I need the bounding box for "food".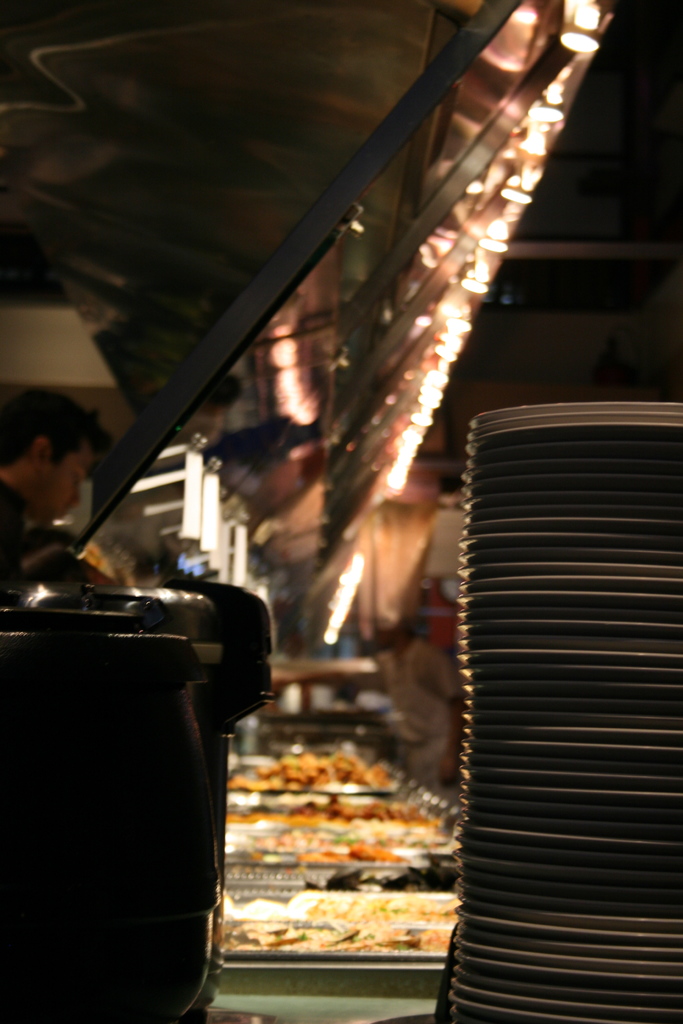
Here it is: x1=221, y1=730, x2=465, y2=964.
